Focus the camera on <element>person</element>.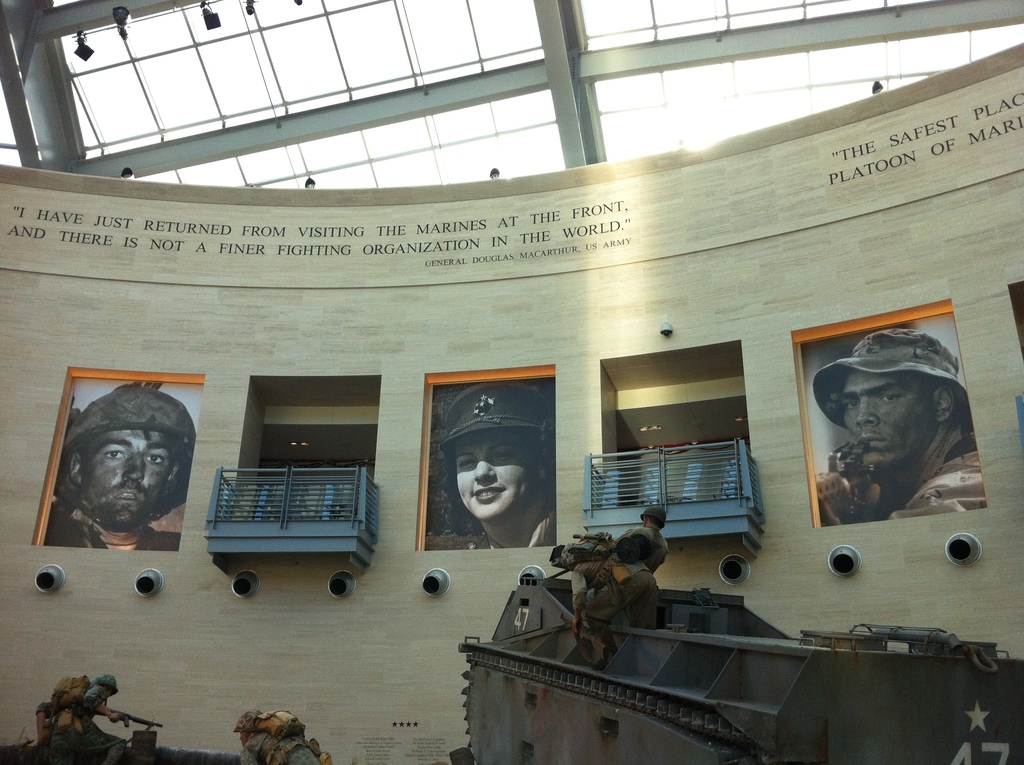
Focus region: BBox(612, 504, 673, 575).
